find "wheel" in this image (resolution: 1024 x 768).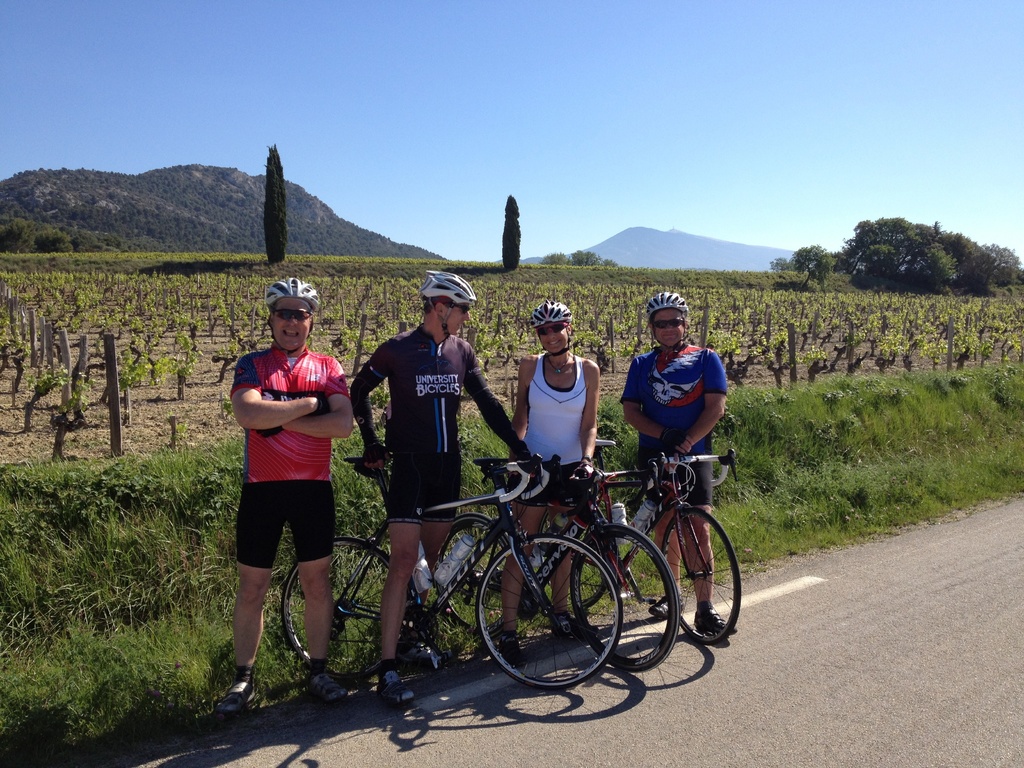
[653,506,741,648].
